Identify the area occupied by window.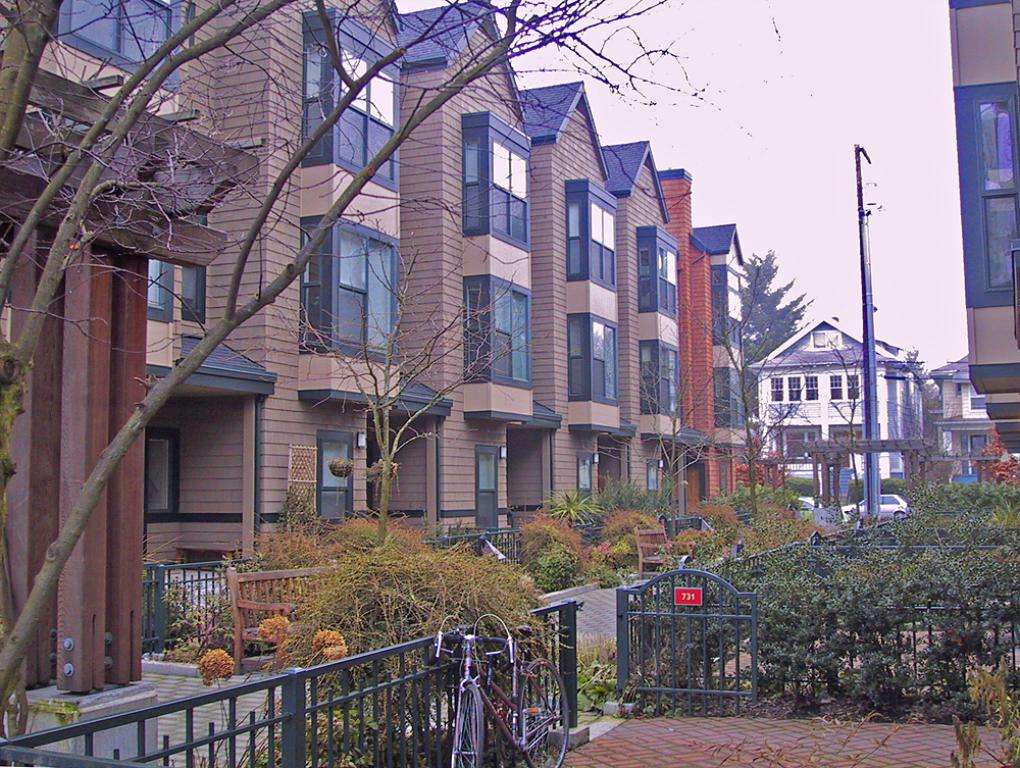
Area: x1=141, y1=211, x2=211, y2=331.
